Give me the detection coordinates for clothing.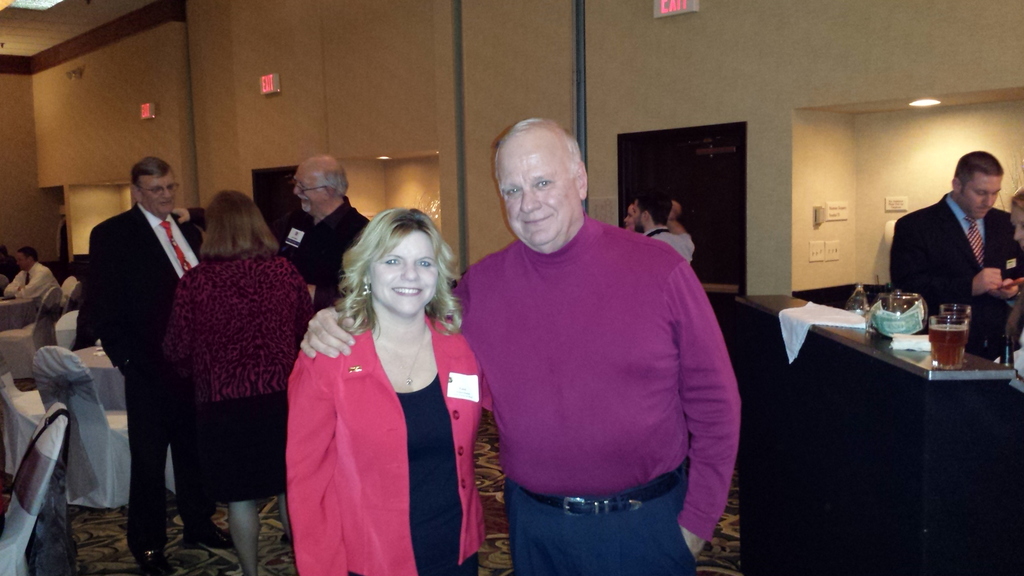
BBox(449, 170, 742, 550).
